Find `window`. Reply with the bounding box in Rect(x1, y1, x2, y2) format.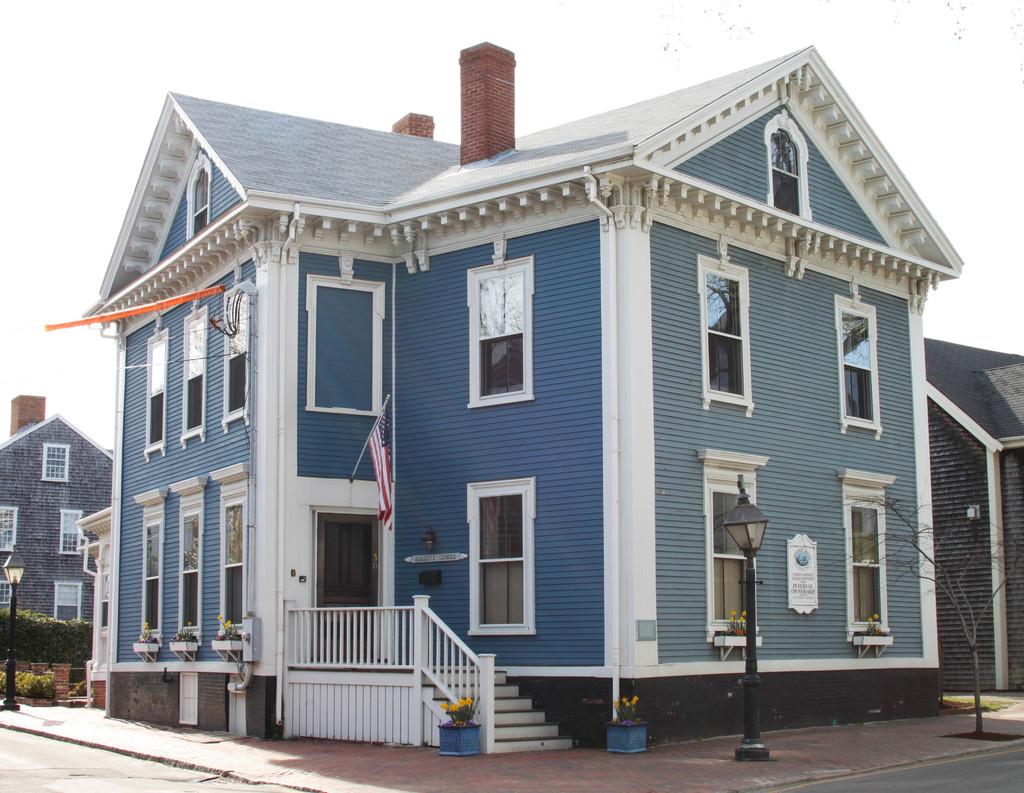
Rect(306, 275, 385, 418).
